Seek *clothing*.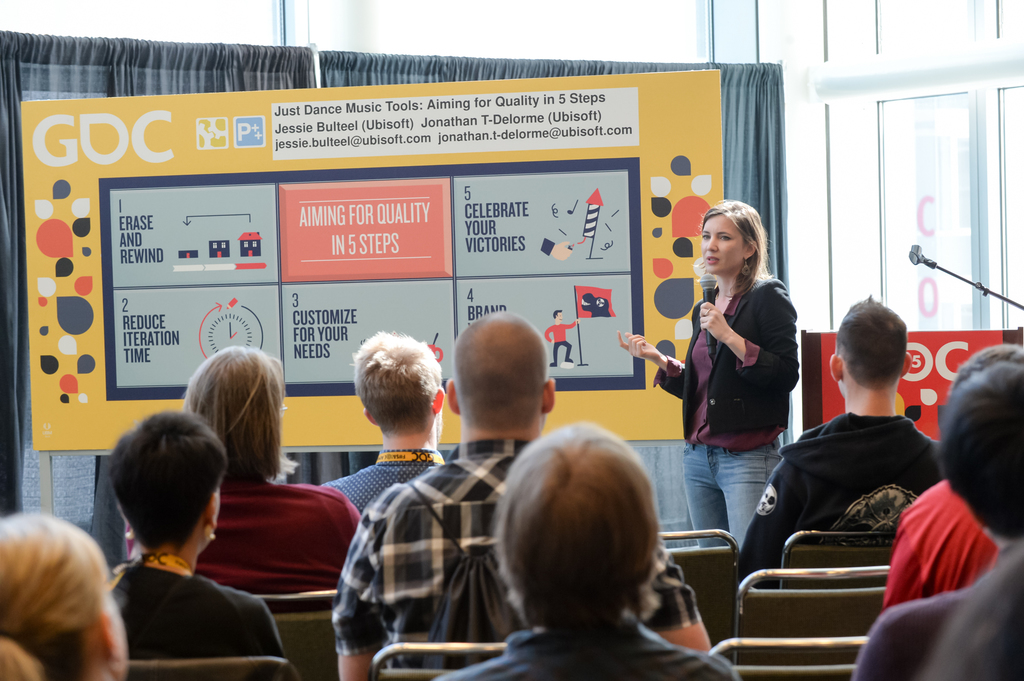
(x1=854, y1=552, x2=1010, y2=678).
